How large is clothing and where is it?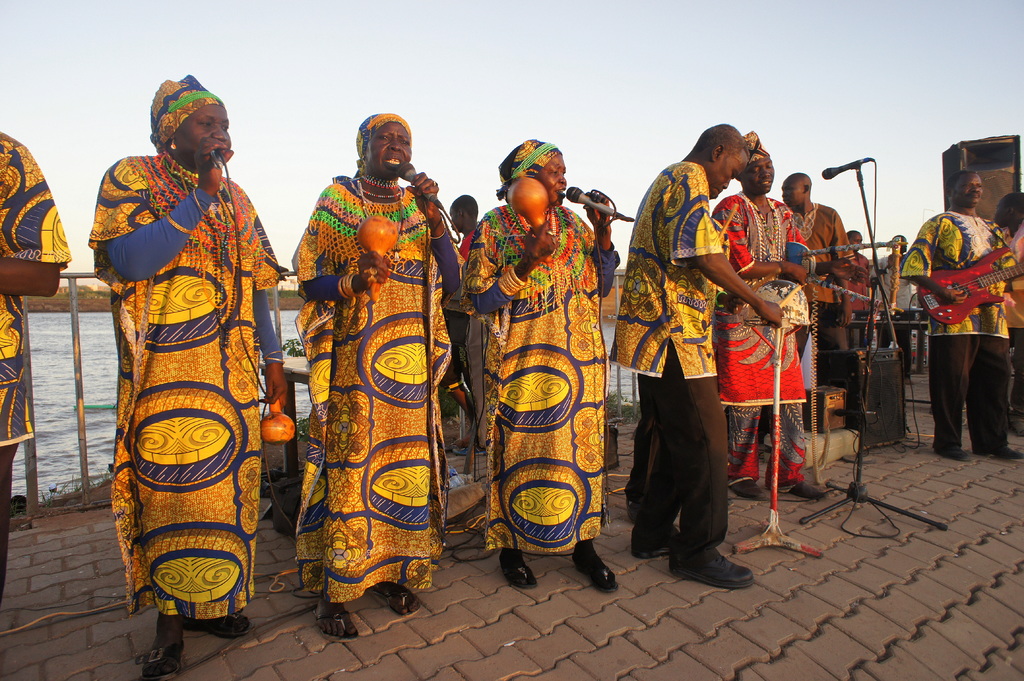
Bounding box: (894,203,1014,453).
